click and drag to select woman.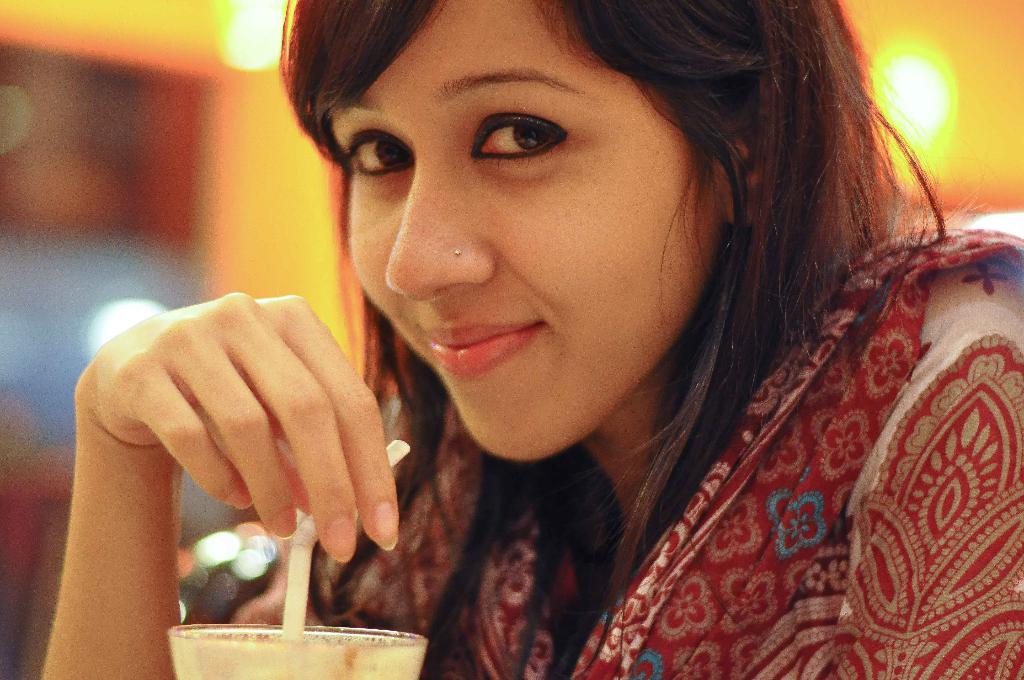
Selection: region(36, 0, 1023, 679).
